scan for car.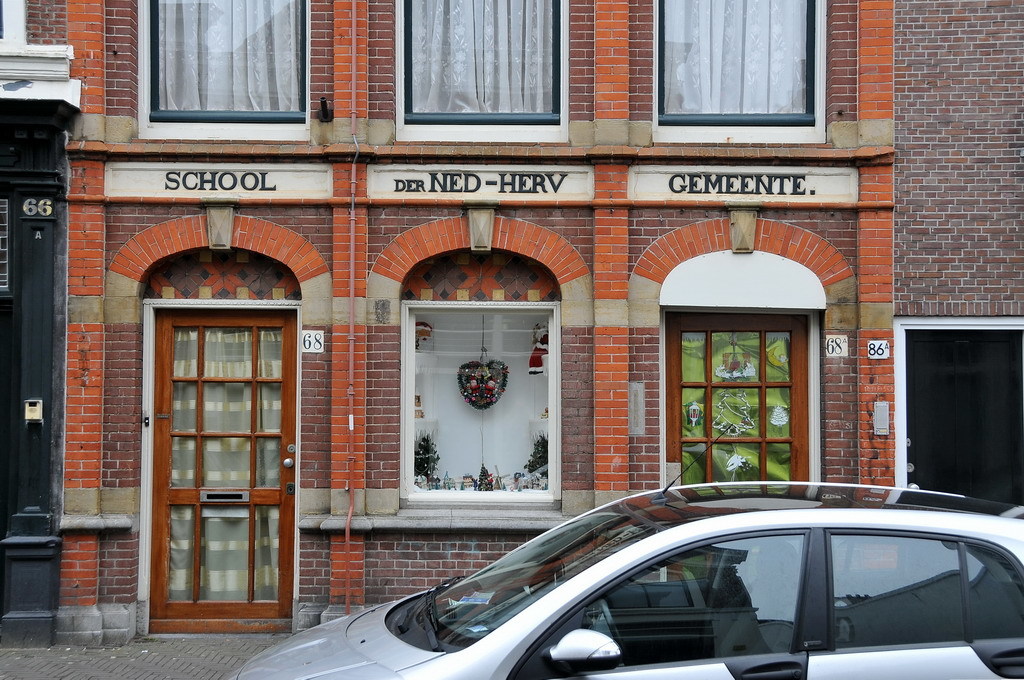
Scan result: bbox=[221, 422, 1023, 679].
